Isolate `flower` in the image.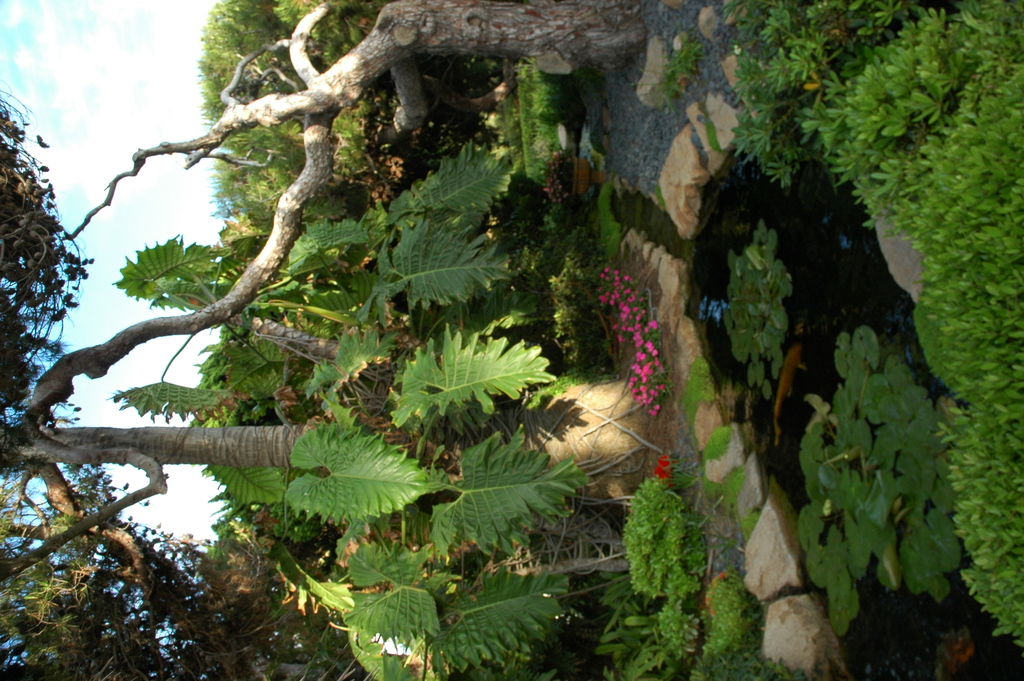
Isolated region: x1=652 y1=321 x2=656 y2=326.
